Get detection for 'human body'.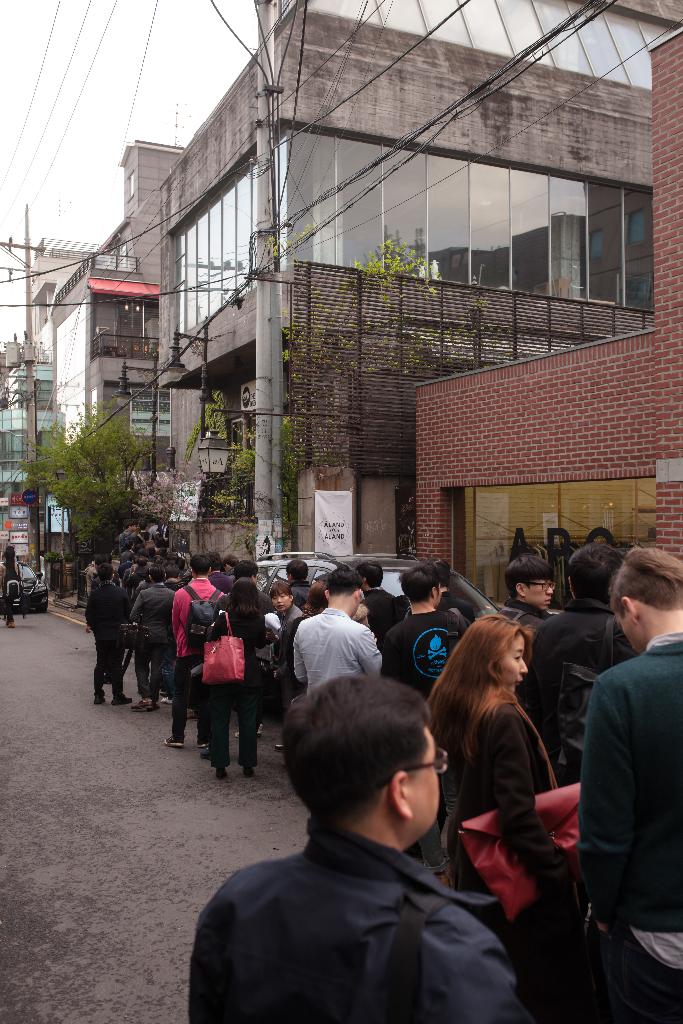
Detection: pyautogui.locateOnScreen(420, 611, 570, 904).
